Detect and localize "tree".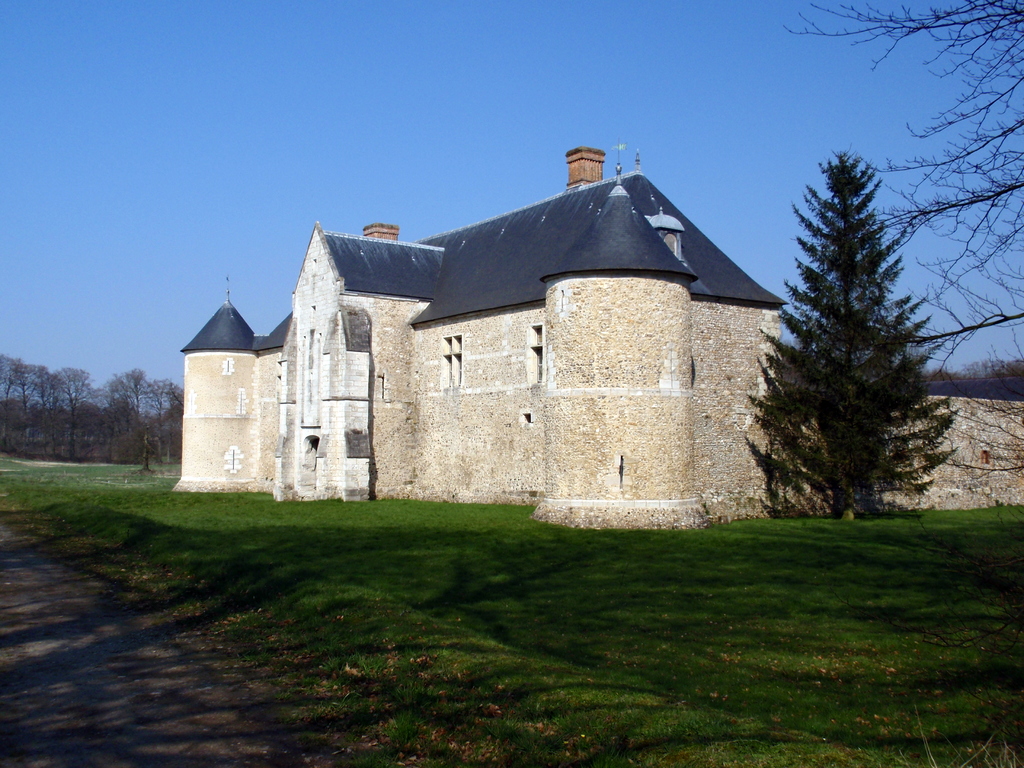
Localized at bbox=[740, 143, 957, 517].
